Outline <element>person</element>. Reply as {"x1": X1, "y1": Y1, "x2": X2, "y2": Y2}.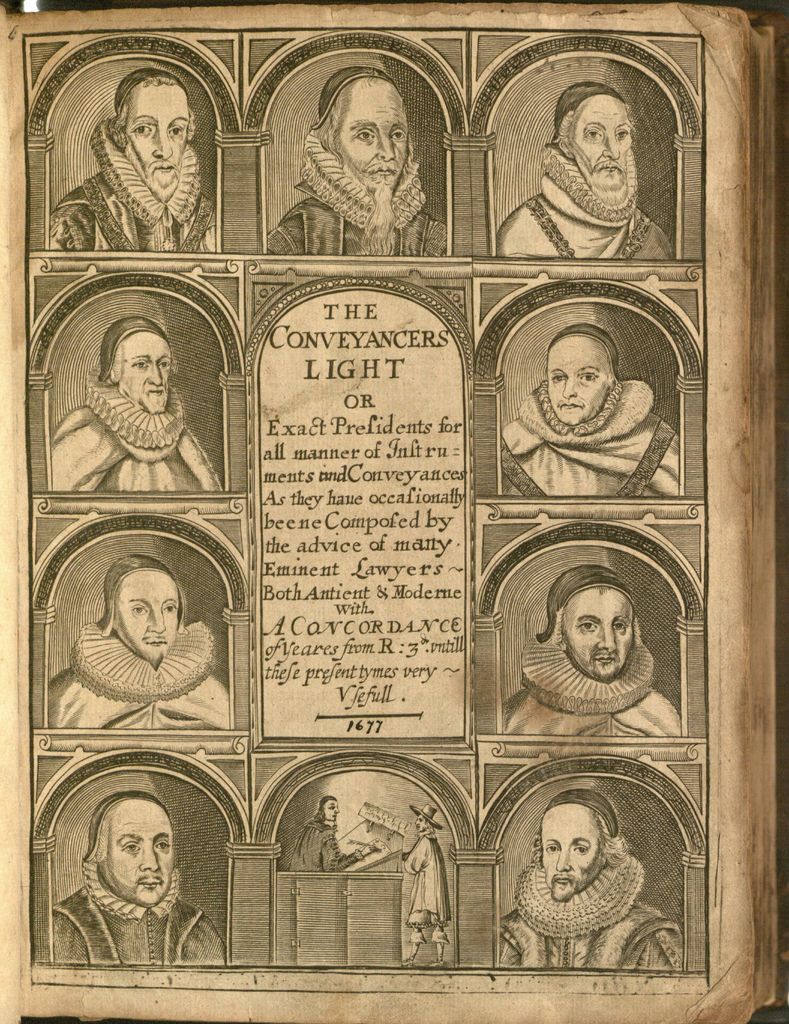
{"x1": 263, "y1": 70, "x2": 448, "y2": 258}.
